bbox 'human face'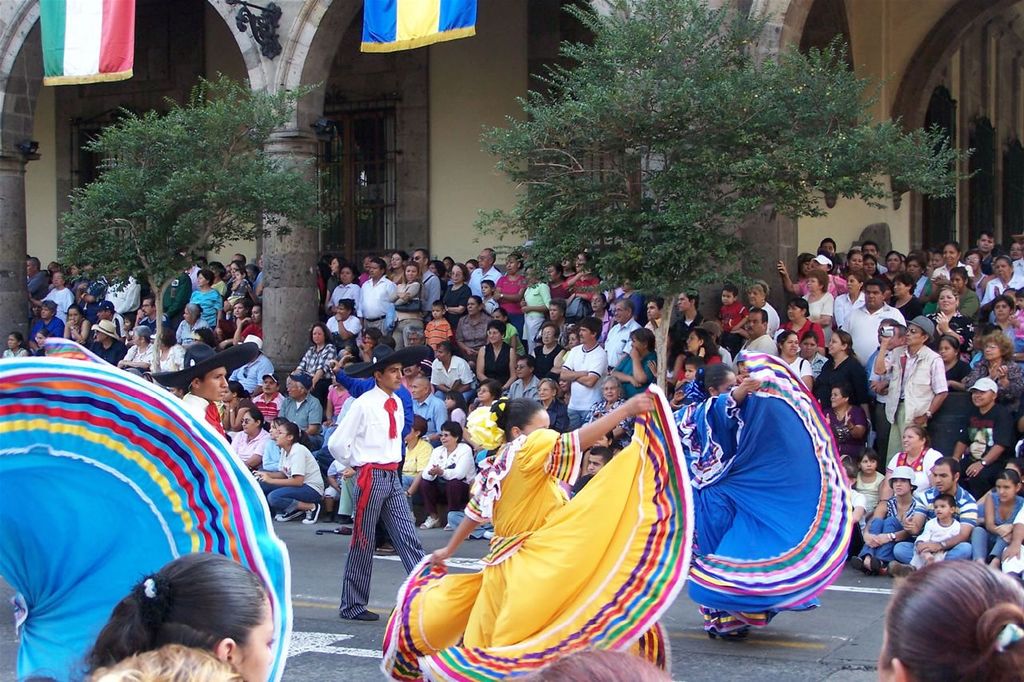
[409,268,418,279]
